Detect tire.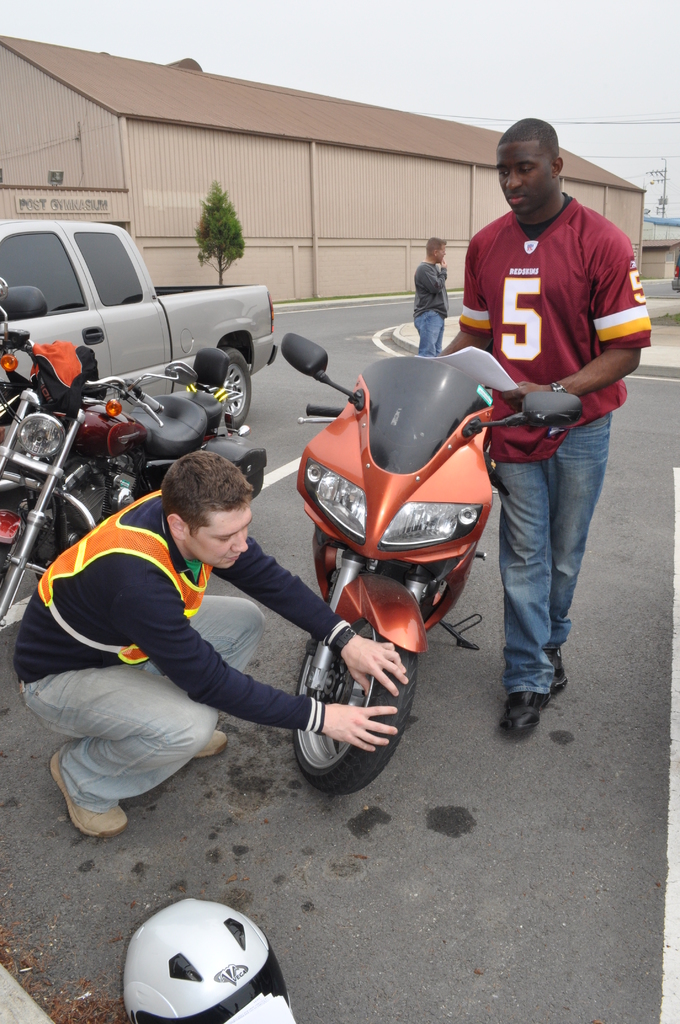
Detected at (223,340,255,428).
